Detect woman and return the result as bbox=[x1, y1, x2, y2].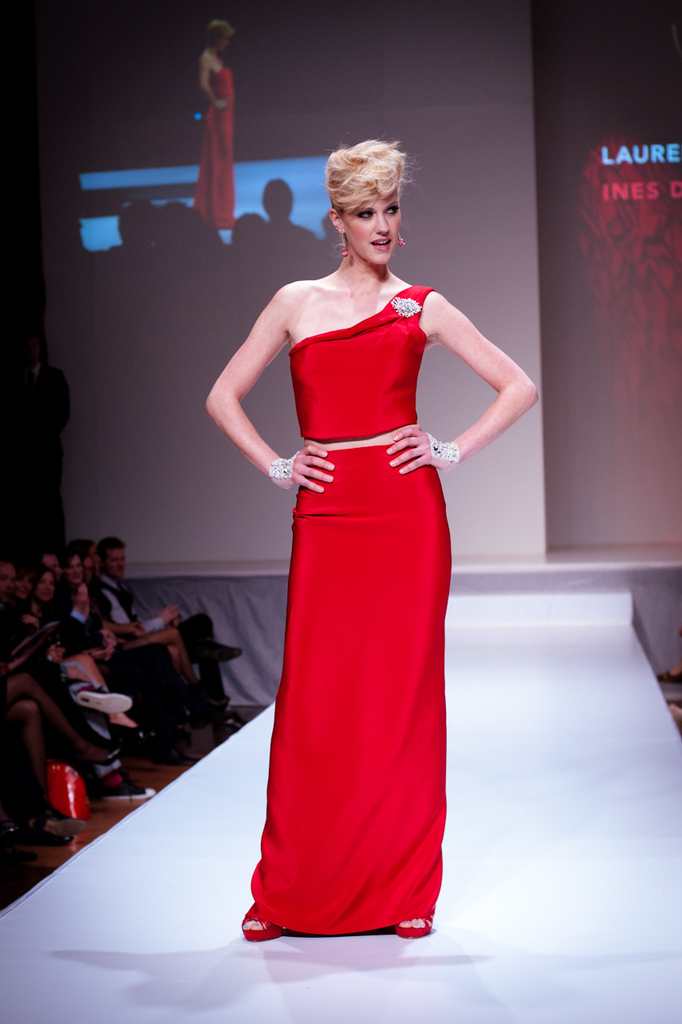
bbox=[58, 548, 87, 587].
